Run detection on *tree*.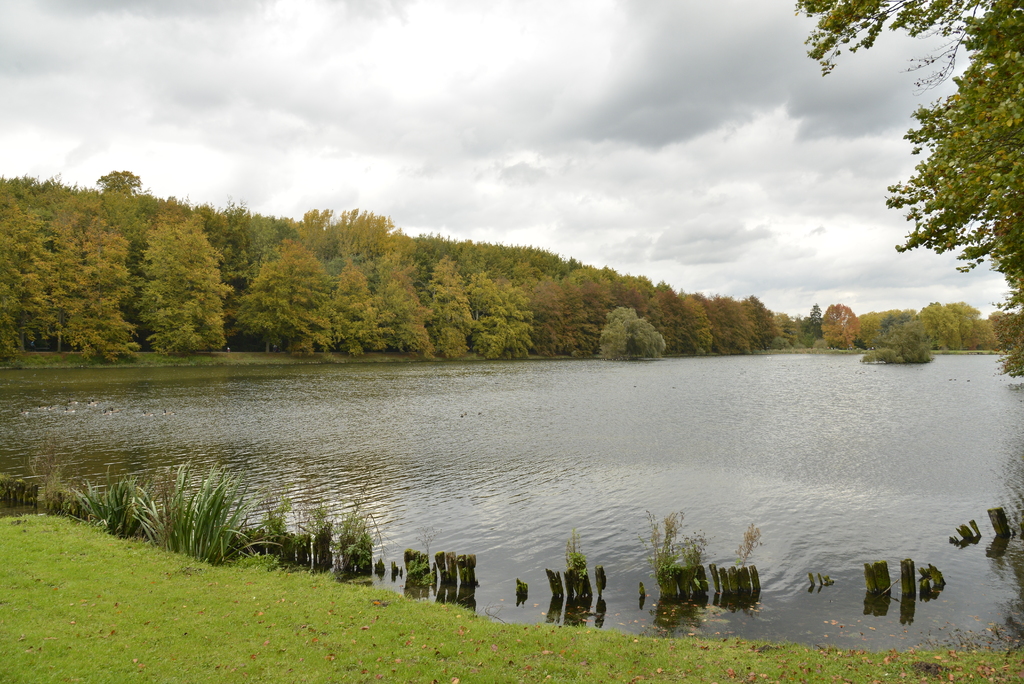
Result: crop(131, 215, 243, 355).
